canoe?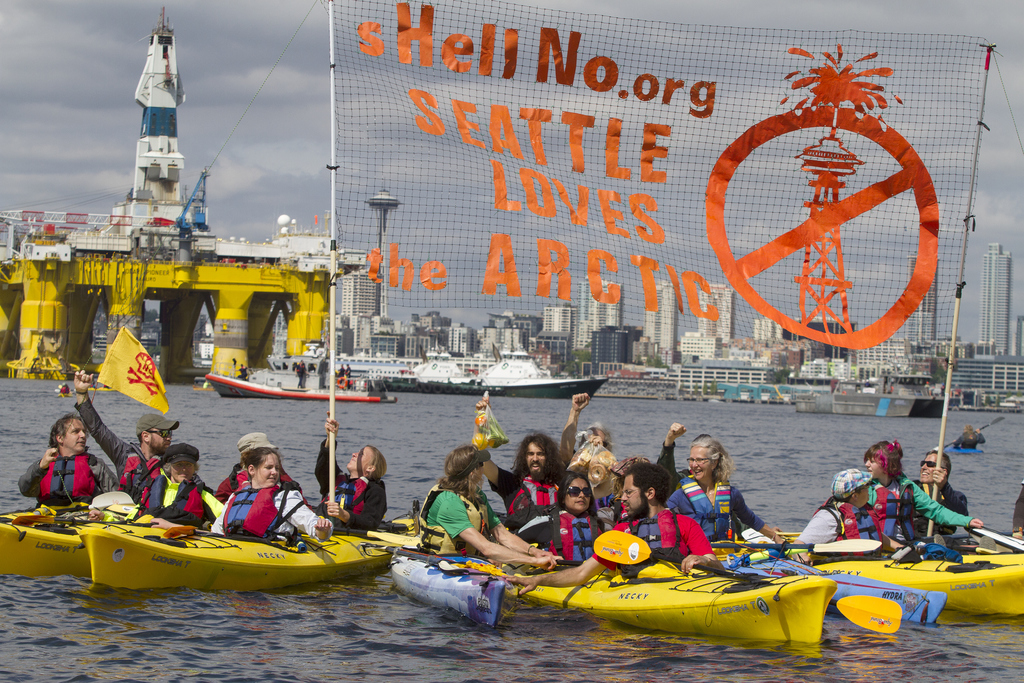
detection(721, 555, 947, 629)
